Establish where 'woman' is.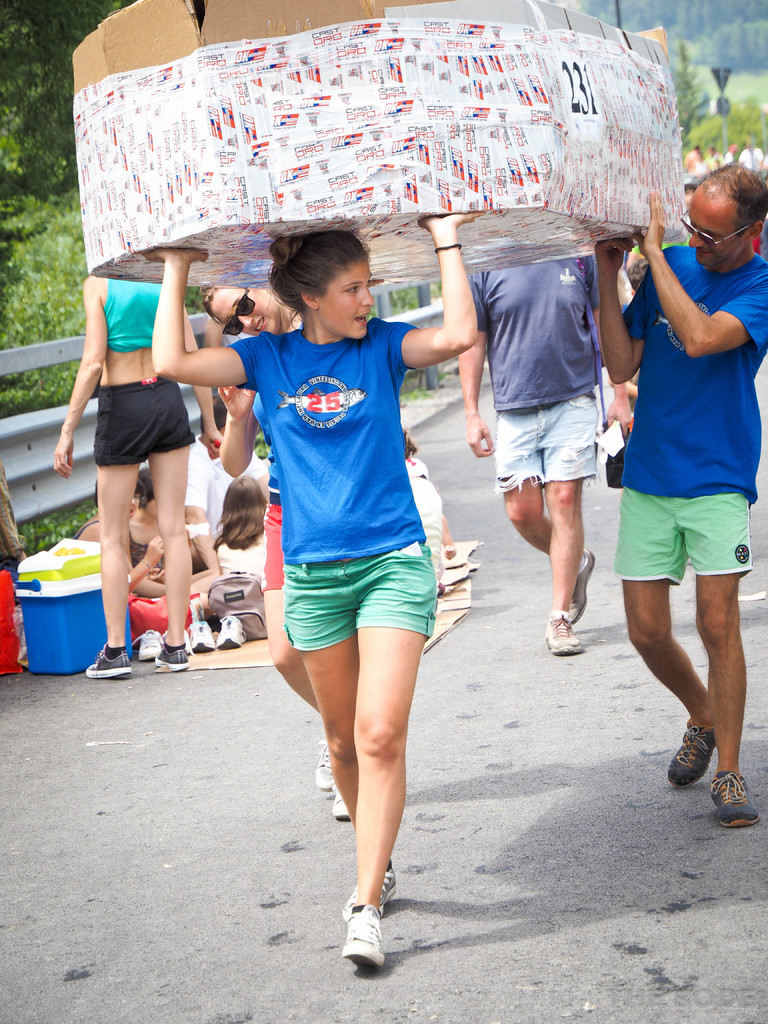
Established at region(207, 286, 412, 895).
